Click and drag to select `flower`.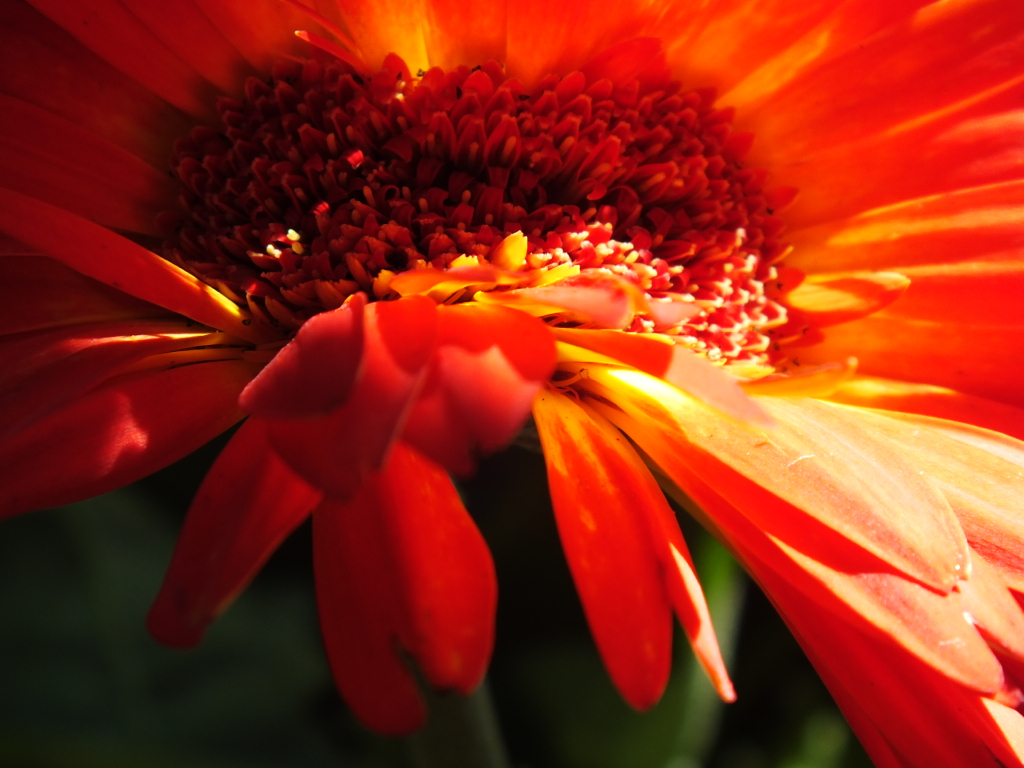
Selection: (0,0,1023,767).
